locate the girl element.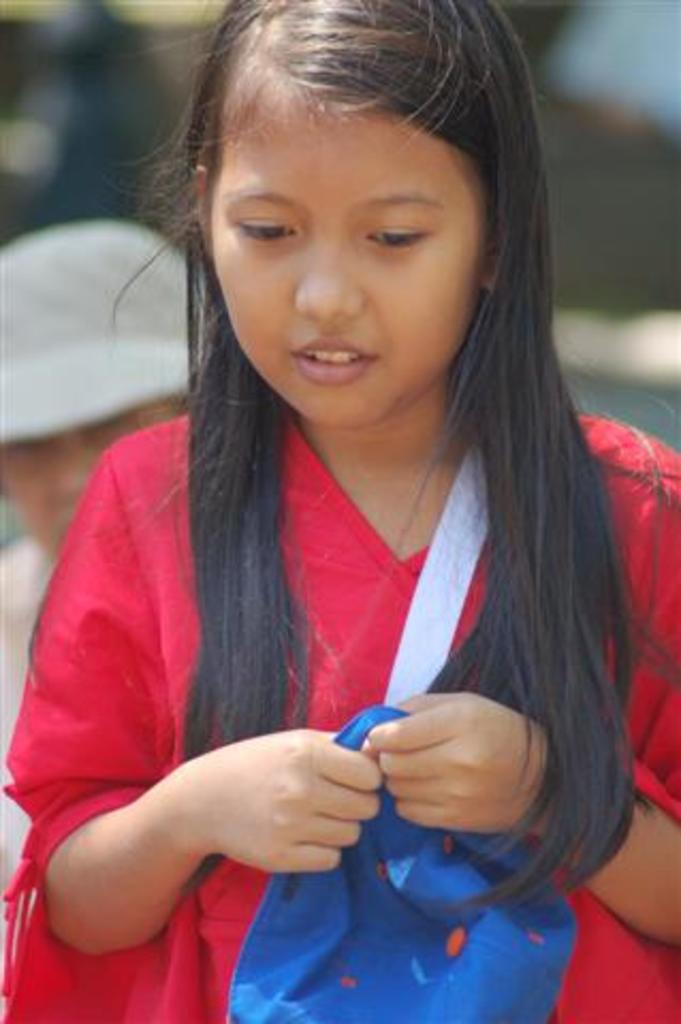
Element bbox: rect(0, 2, 679, 1022).
